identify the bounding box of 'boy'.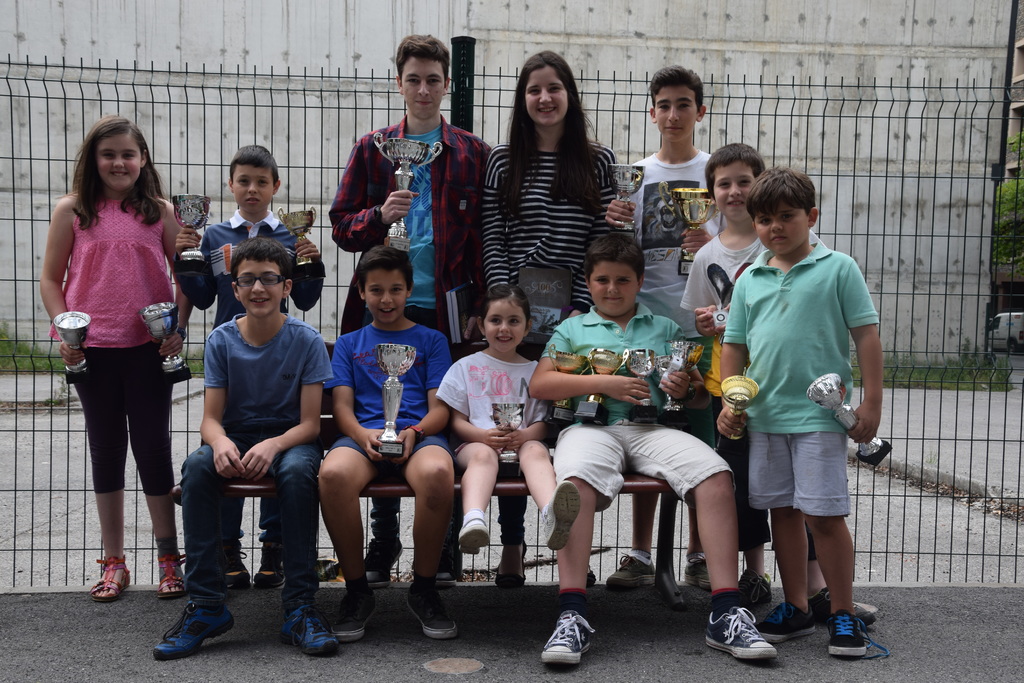
173, 145, 324, 587.
